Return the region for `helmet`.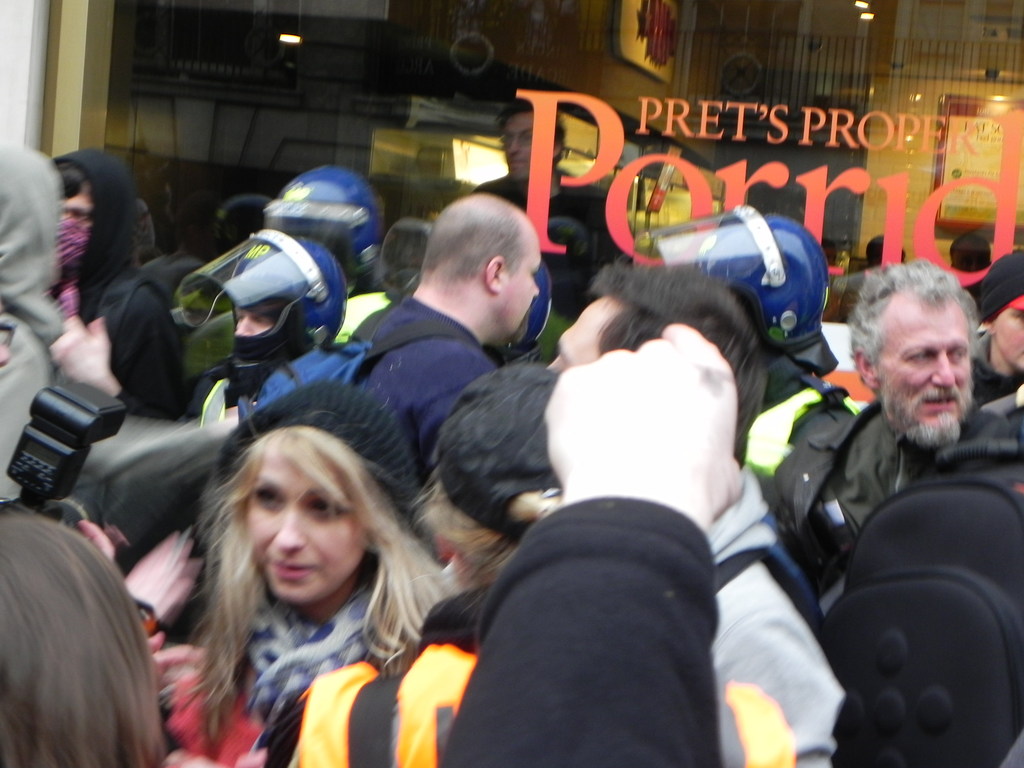
bbox(175, 223, 349, 398).
